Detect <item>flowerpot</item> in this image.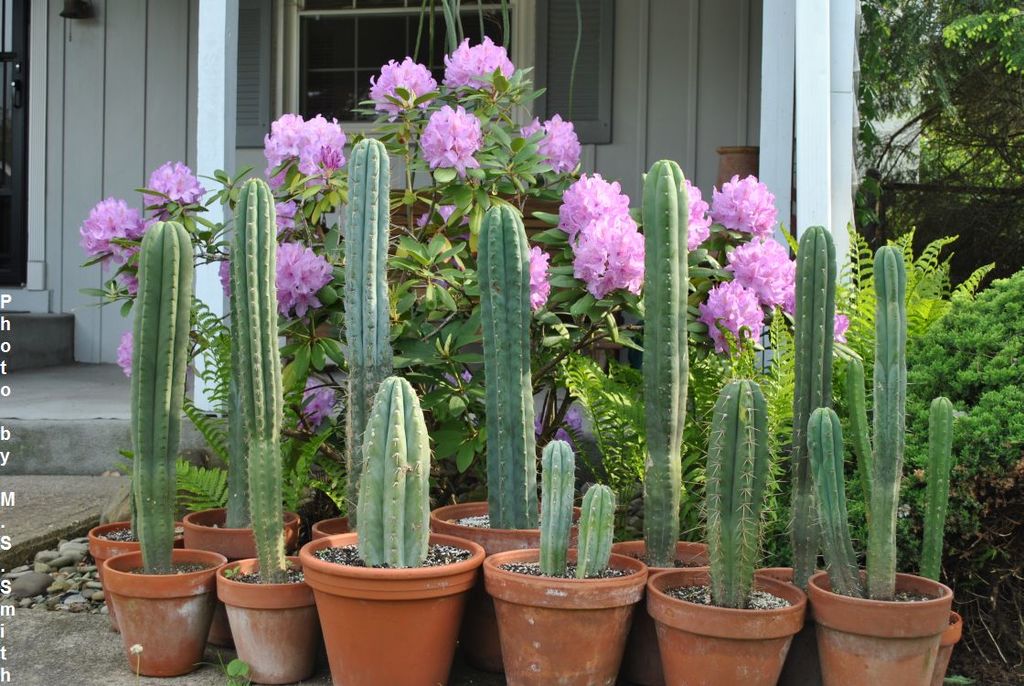
Detection: (x1=929, y1=609, x2=962, y2=685).
